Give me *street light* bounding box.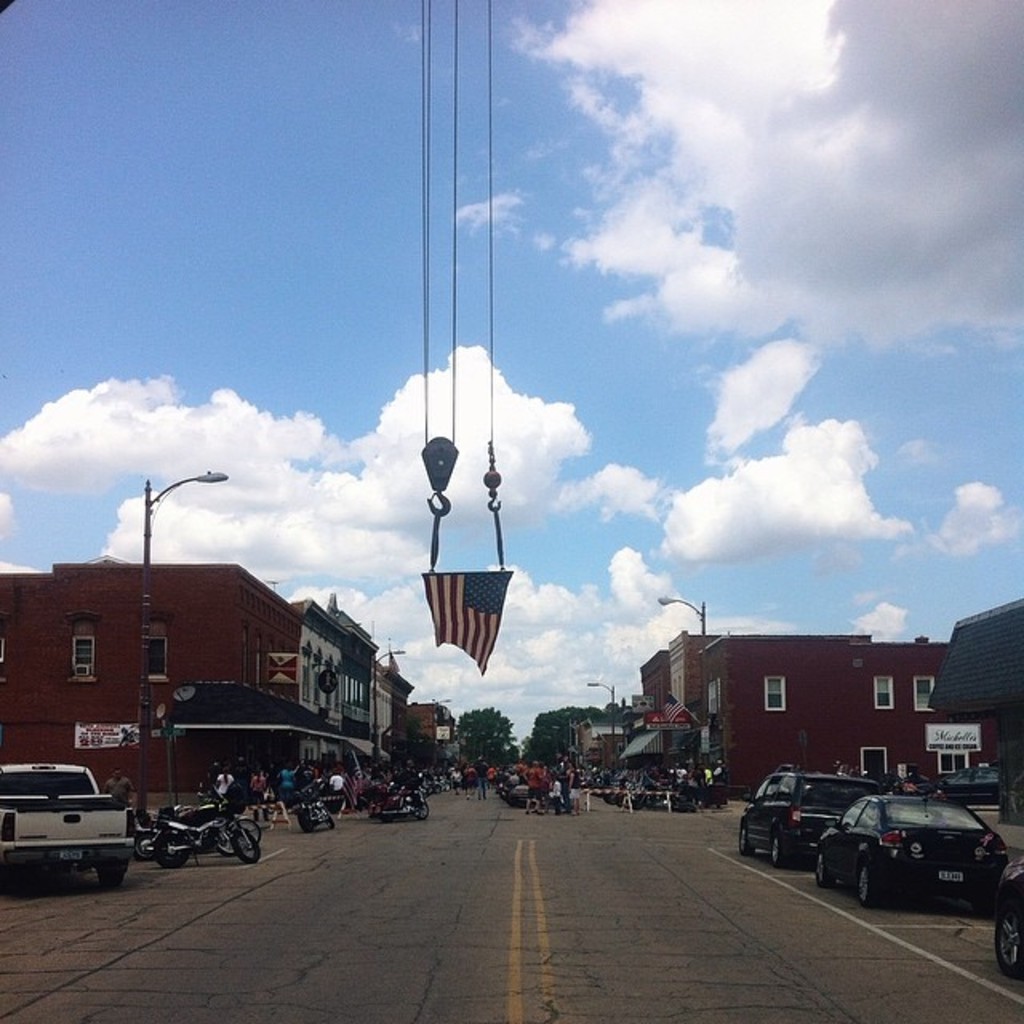
{"x1": 646, "y1": 592, "x2": 710, "y2": 754}.
